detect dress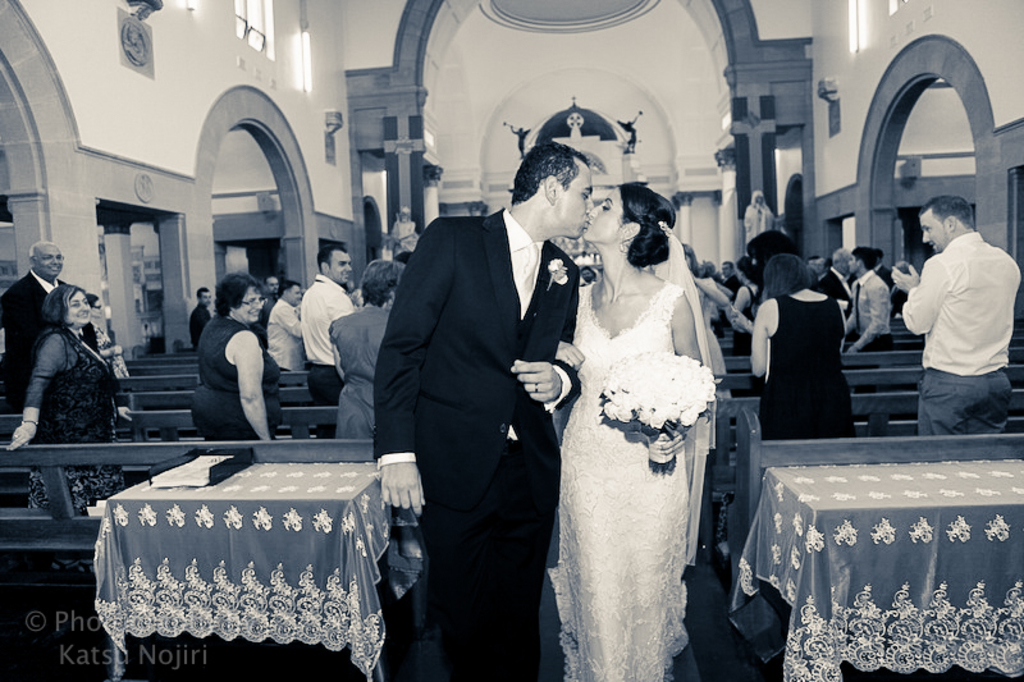
547:279:686:681
